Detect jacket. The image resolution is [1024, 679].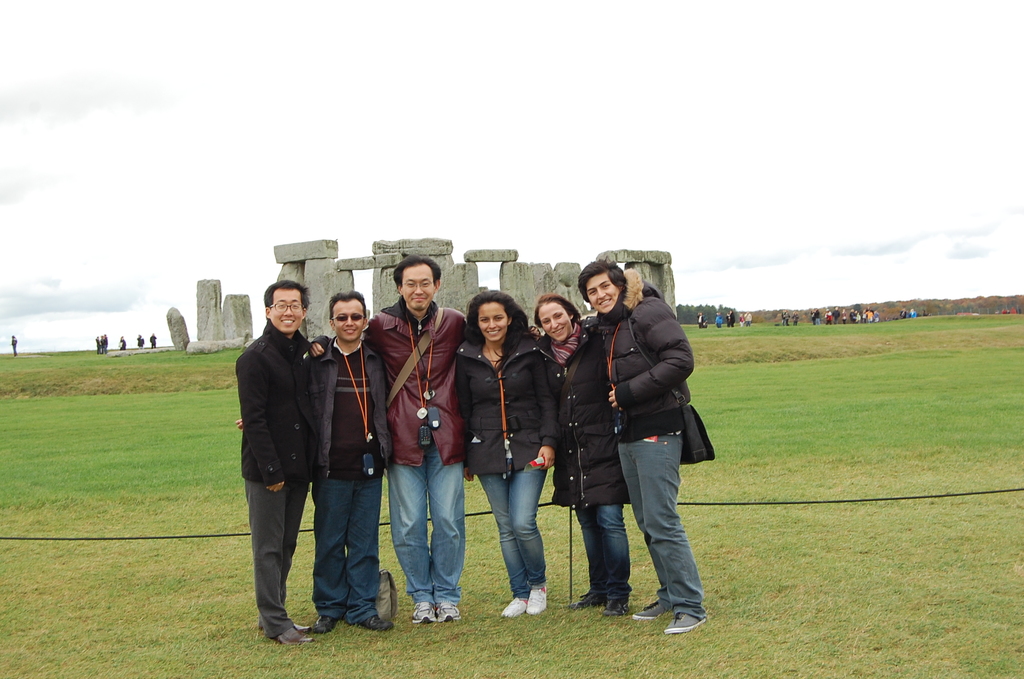
[358,293,476,466].
